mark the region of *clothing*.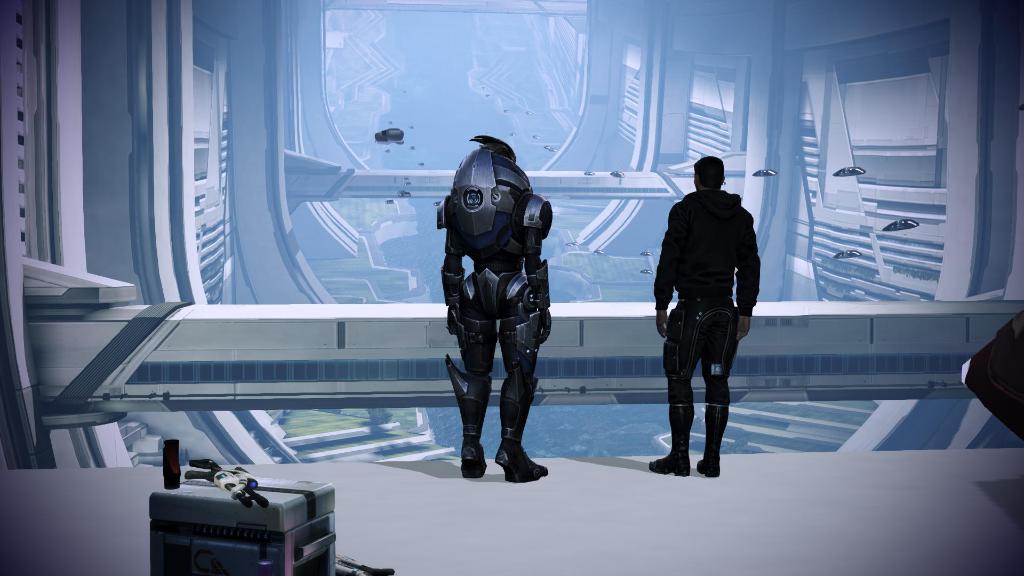
Region: {"left": 653, "top": 138, "right": 765, "bottom": 443}.
